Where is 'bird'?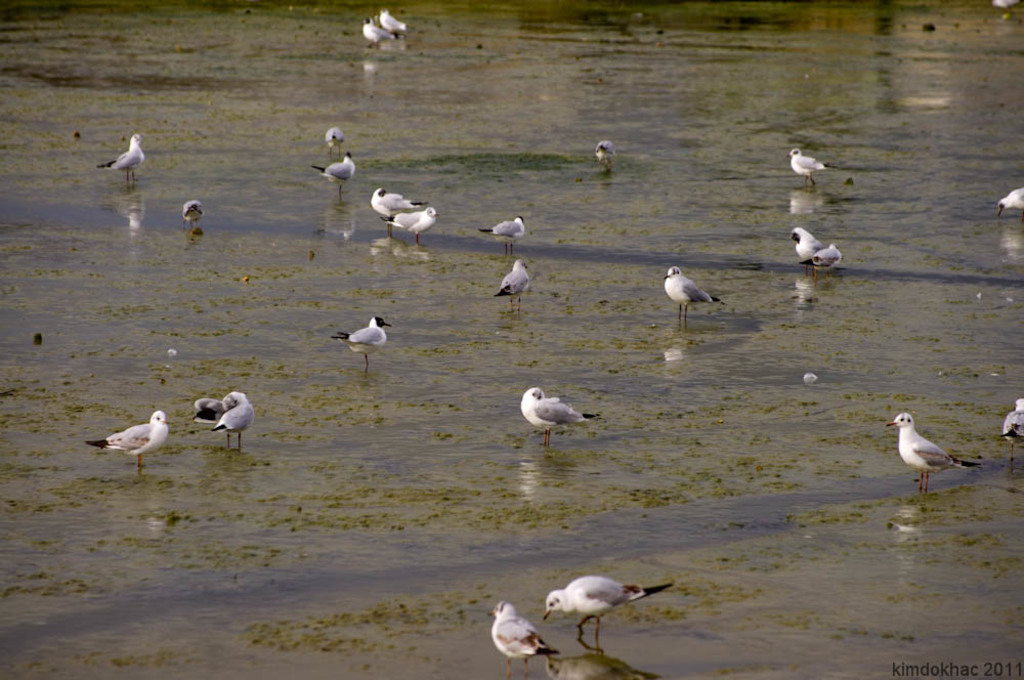
[589,137,624,183].
